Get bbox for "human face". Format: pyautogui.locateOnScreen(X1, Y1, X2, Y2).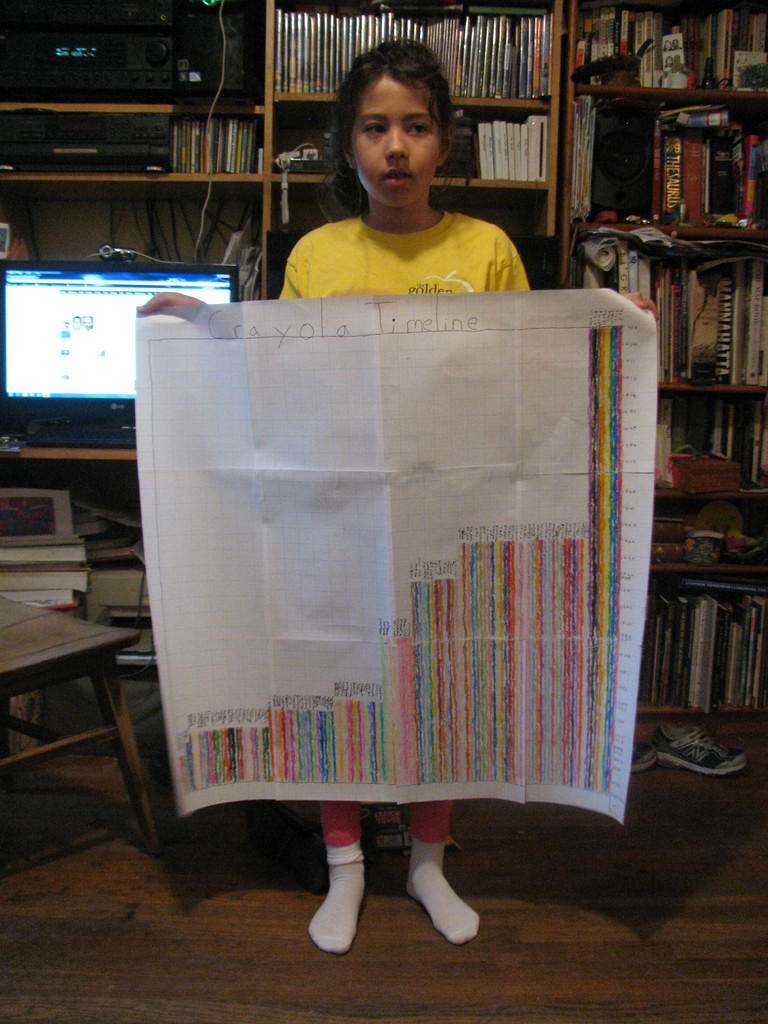
pyautogui.locateOnScreen(348, 67, 440, 212).
